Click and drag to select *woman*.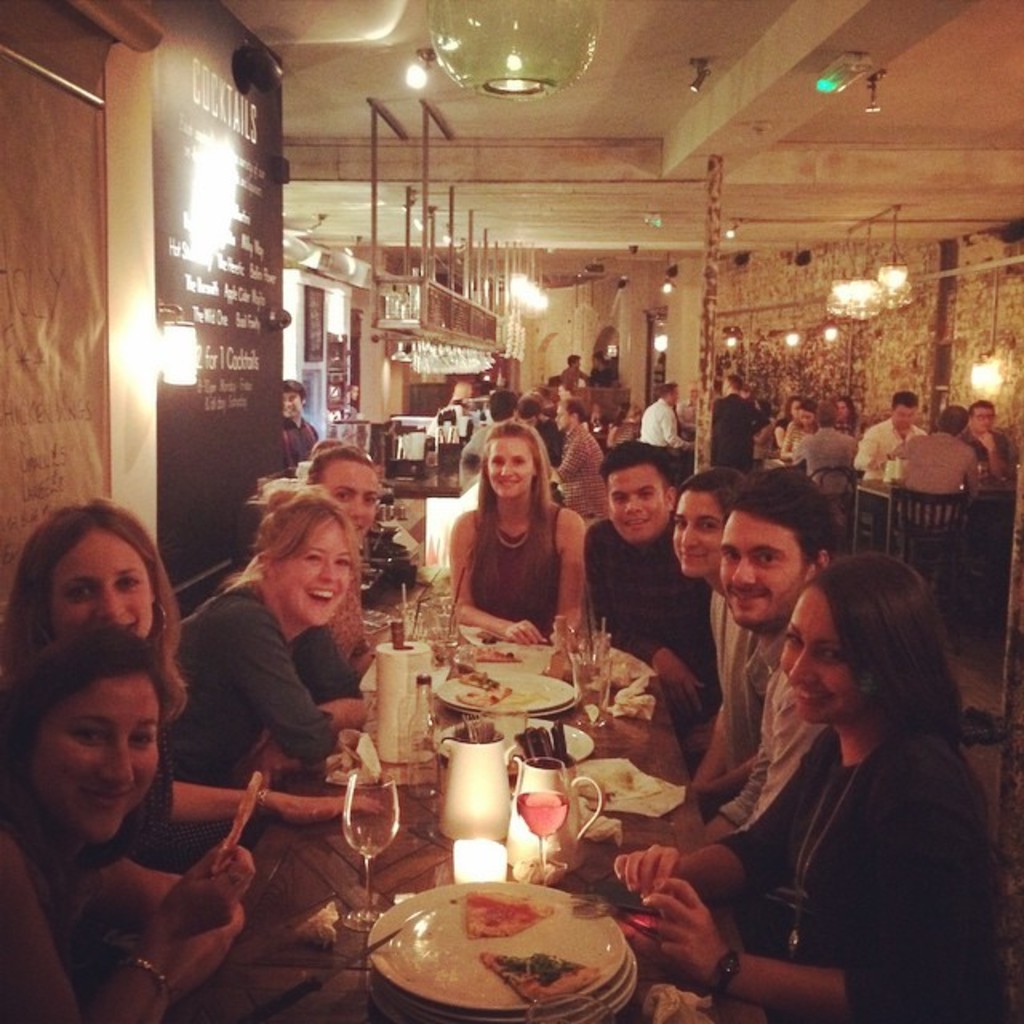
Selection: box(3, 496, 381, 880).
